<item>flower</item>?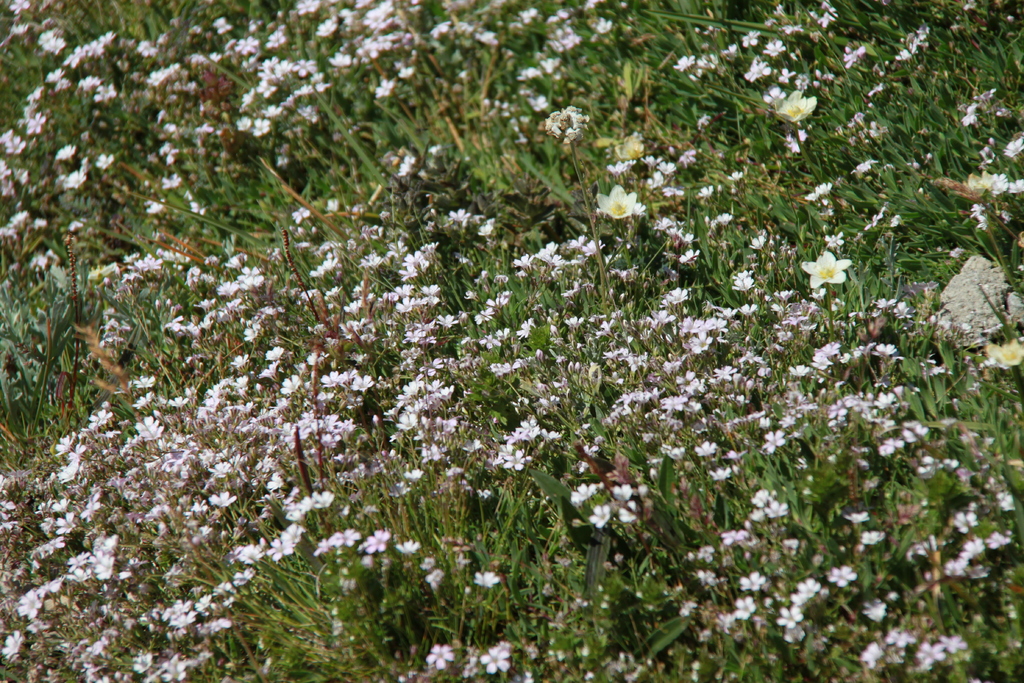
BBox(595, 184, 648, 219)
